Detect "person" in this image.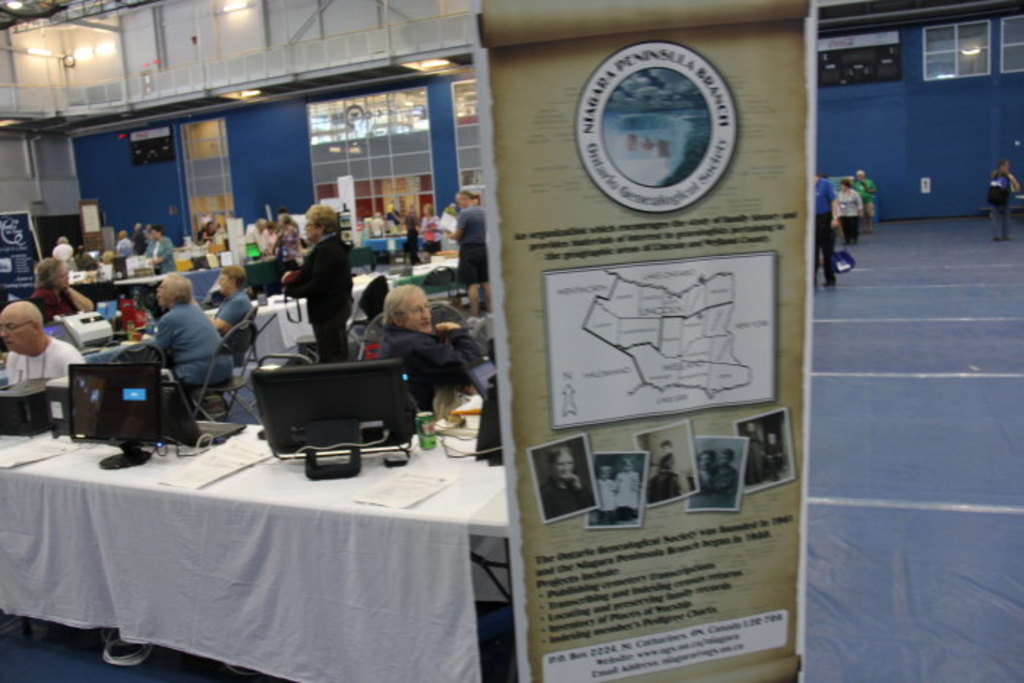
Detection: 648 442 680 500.
